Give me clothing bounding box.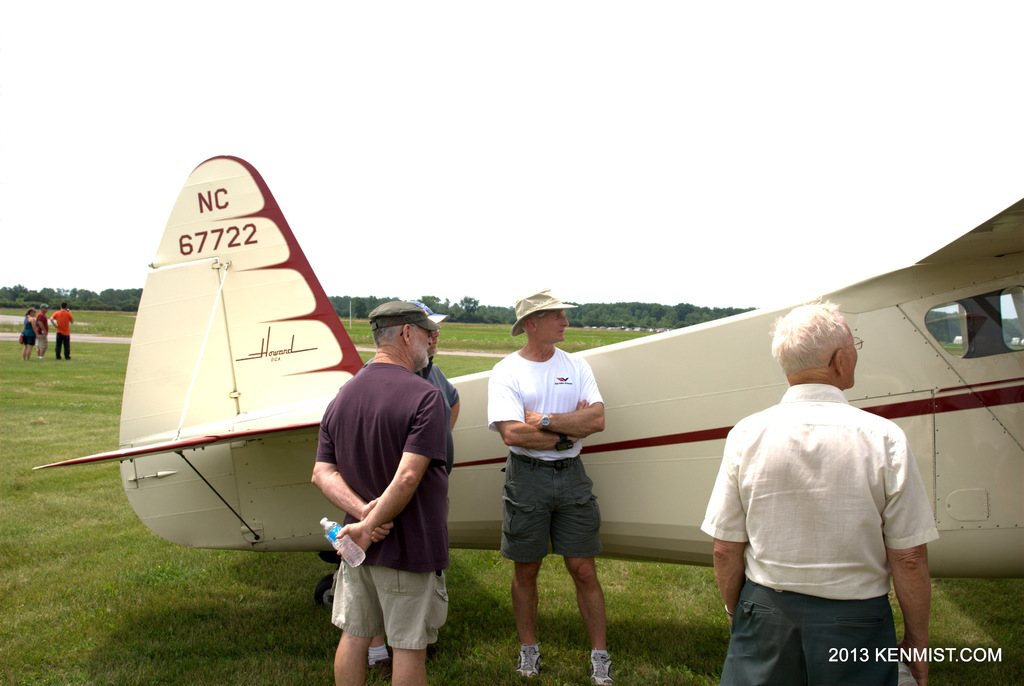
crop(310, 352, 448, 658).
